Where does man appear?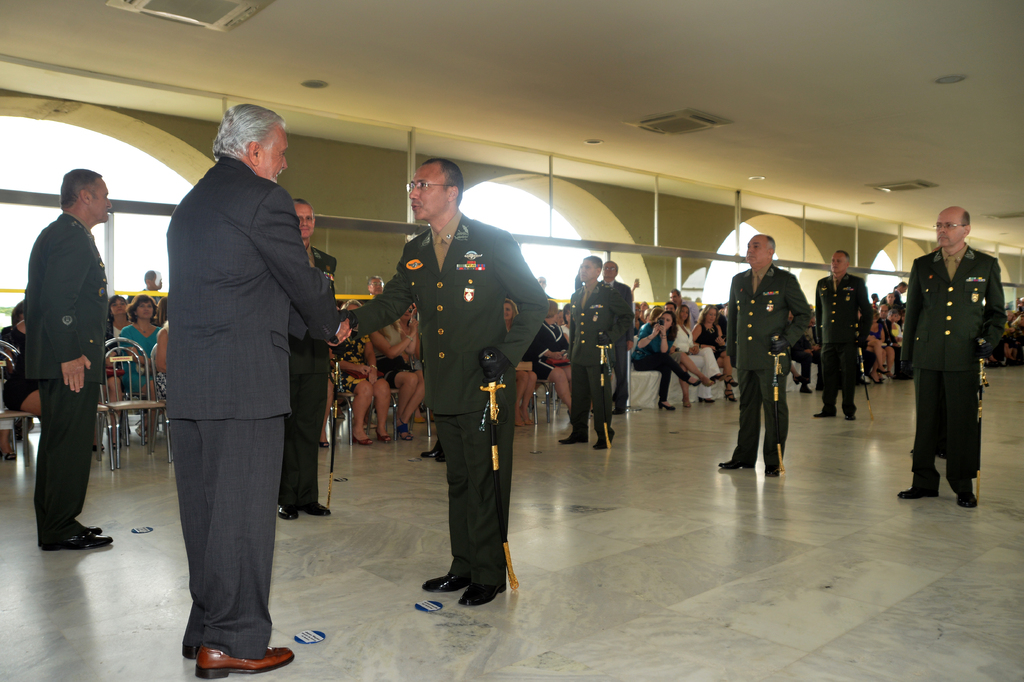
Appears at 141:100:330:663.
